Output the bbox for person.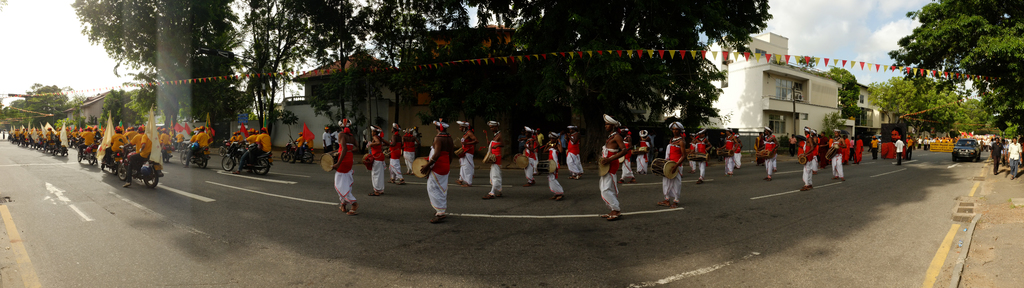
(x1=127, y1=128, x2=148, y2=187).
